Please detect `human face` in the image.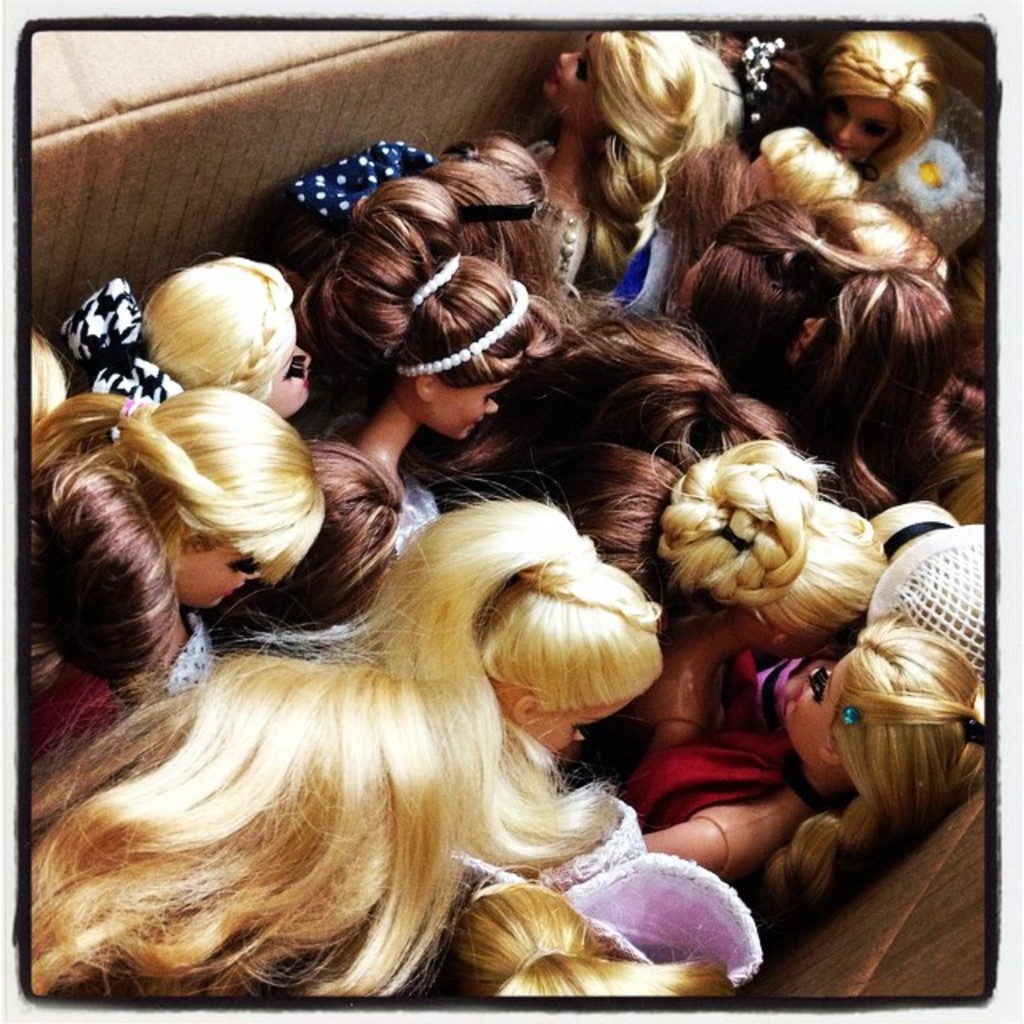
locate(267, 350, 310, 414).
